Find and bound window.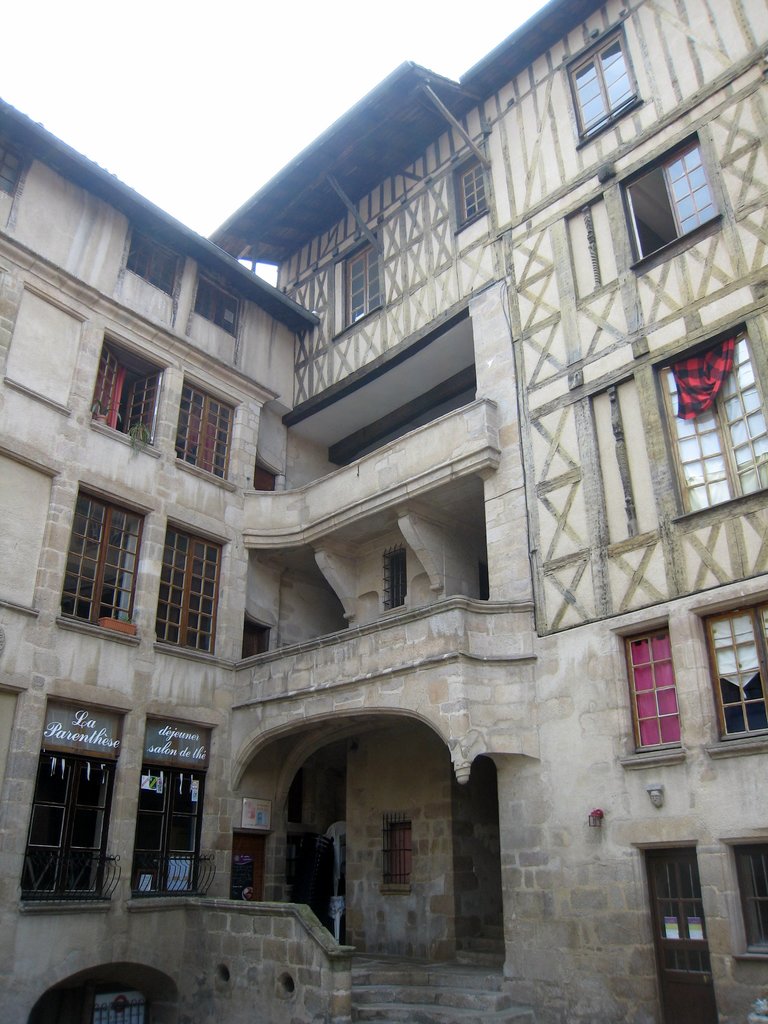
Bound: detection(189, 273, 238, 339).
